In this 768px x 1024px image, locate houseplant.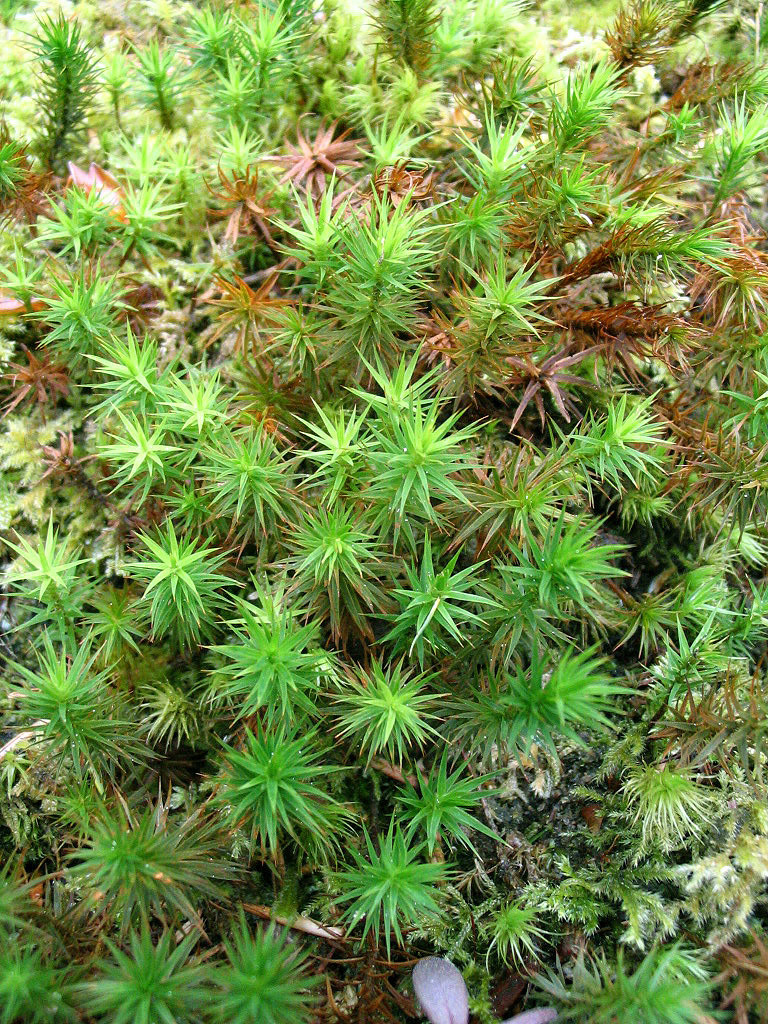
Bounding box: pyautogui.locateOnScreen(425, 237, 565, 376).
